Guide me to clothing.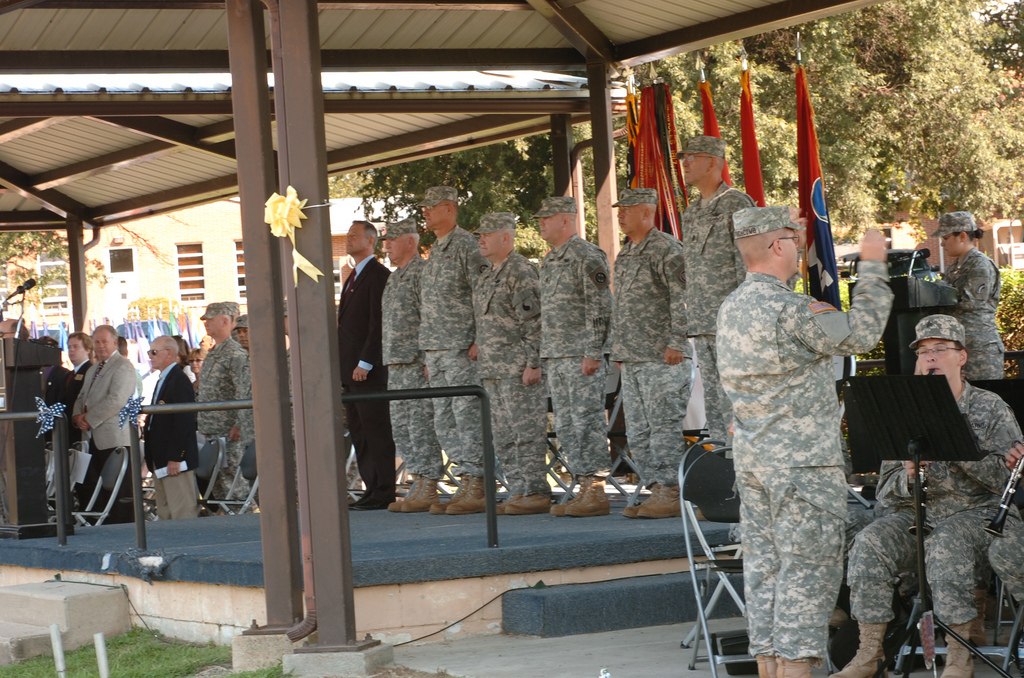
Guidance: l=336, t=255, r=394, b=489.
